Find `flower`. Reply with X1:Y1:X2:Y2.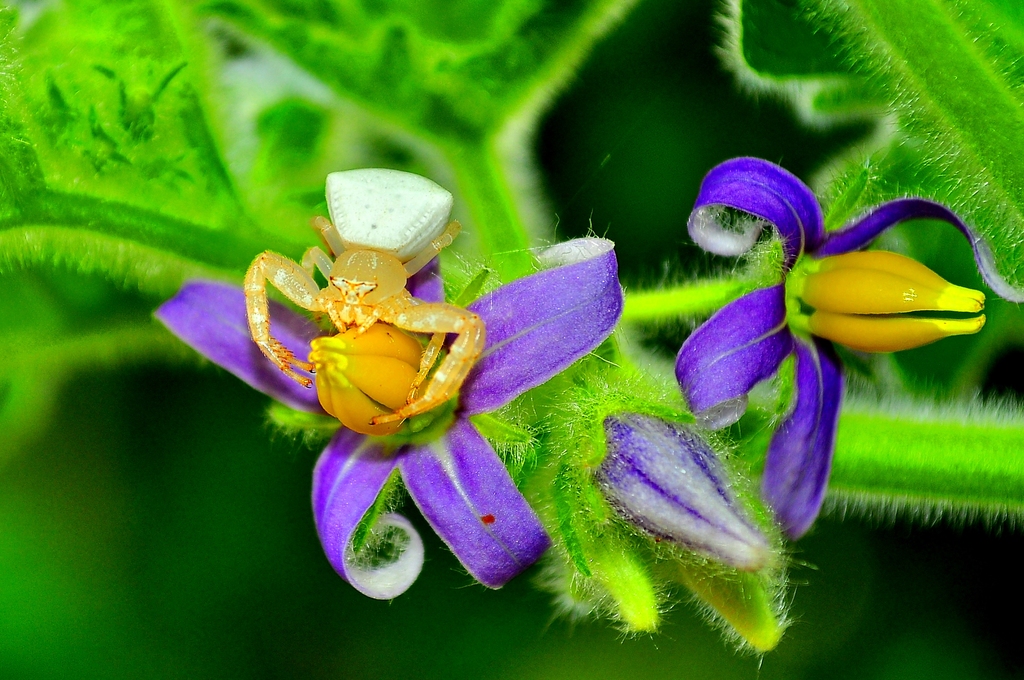
154:163:624:606.
